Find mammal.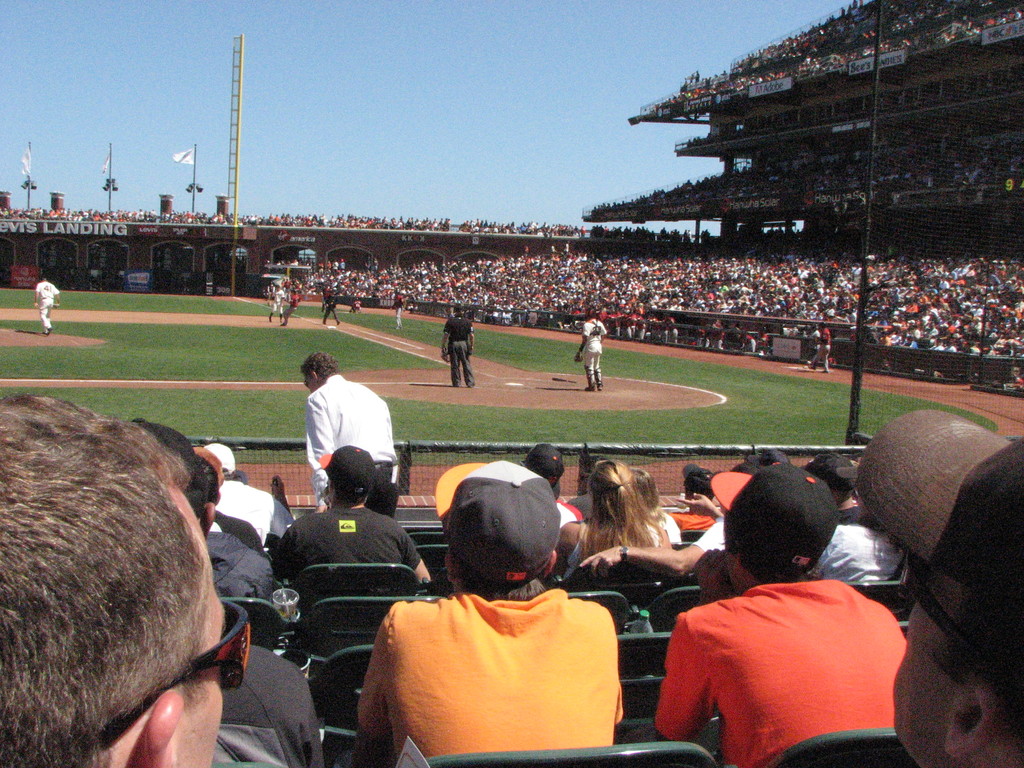
390/289/401/327.
